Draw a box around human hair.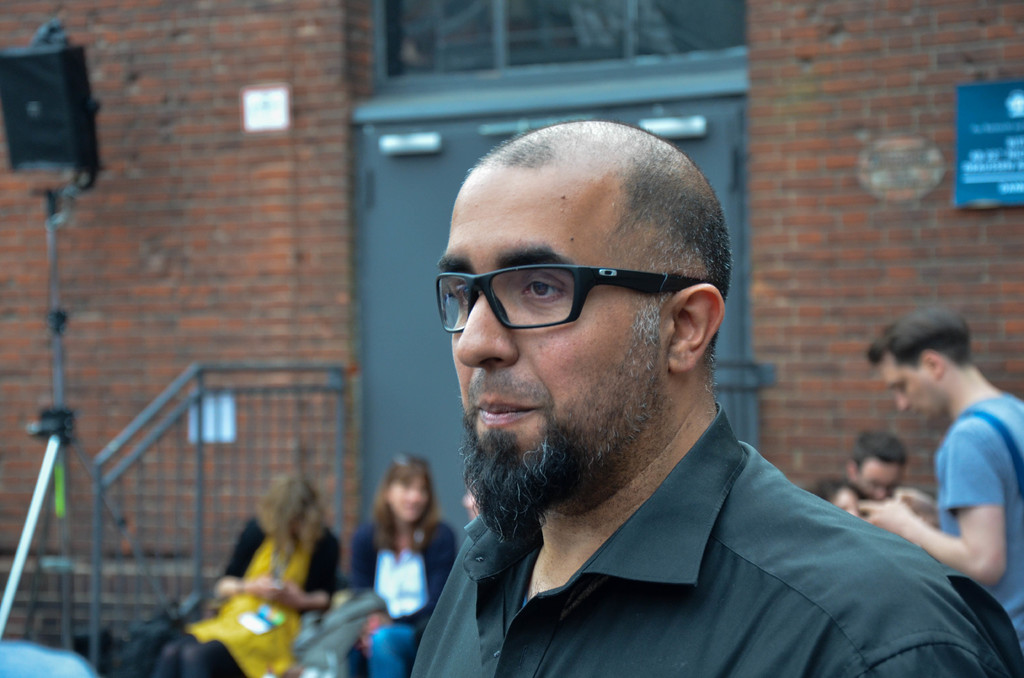
{"left": 871, "top": 310, "right": 975, "bottom": 370}.
